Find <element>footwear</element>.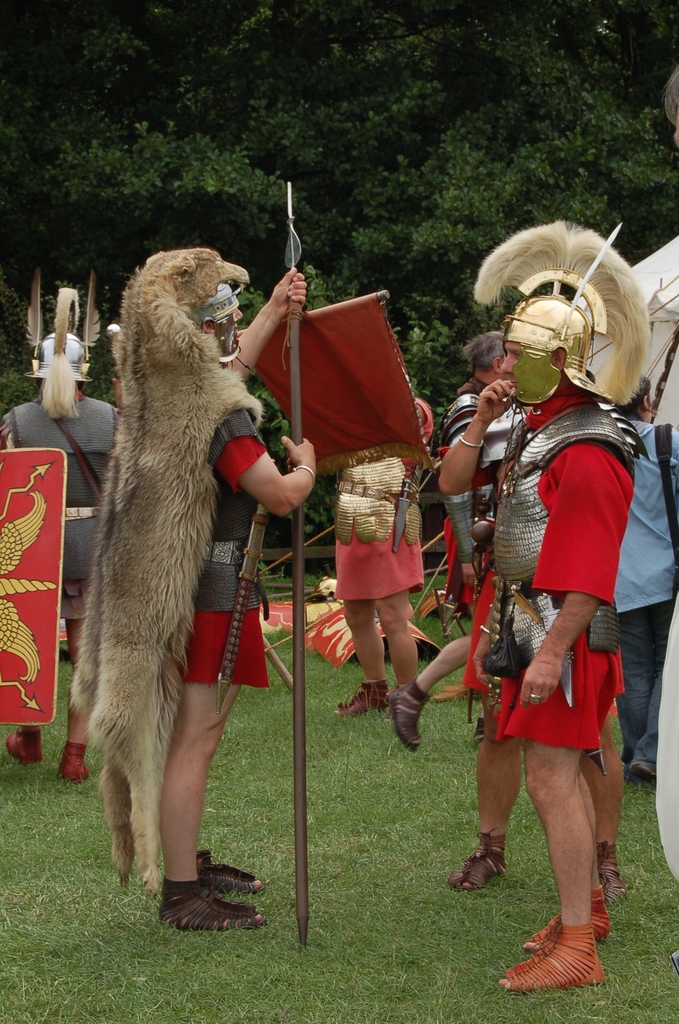
locate(162, 852, 263, 898).
